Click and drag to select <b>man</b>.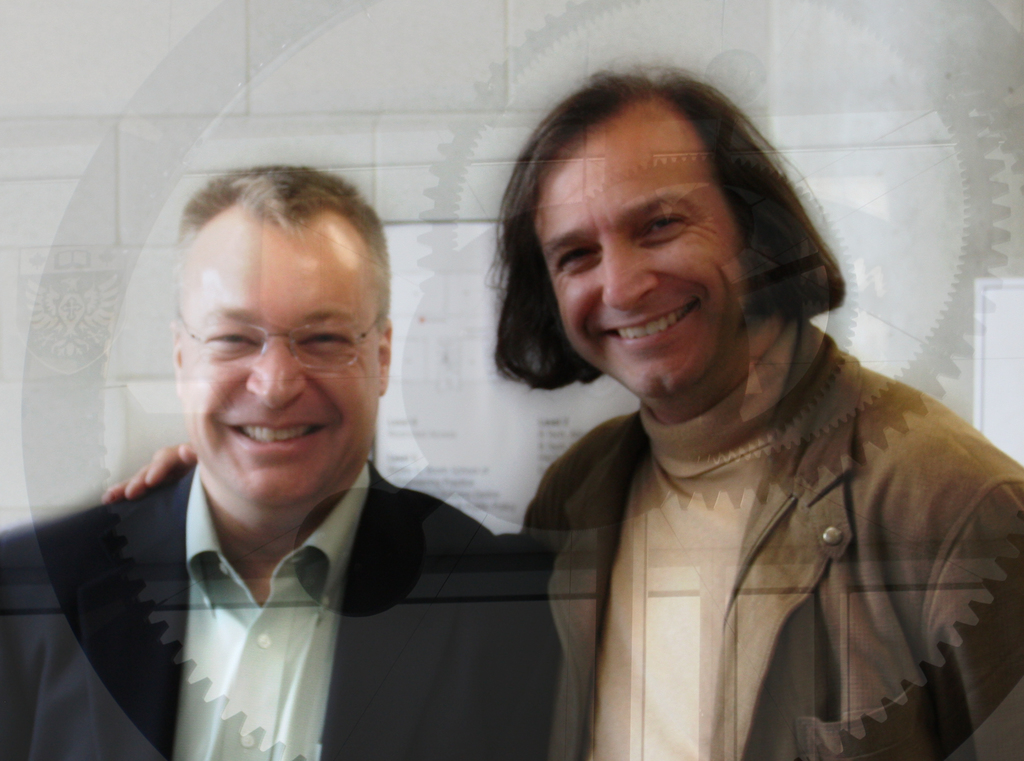
Selection: (x1=483, y1=61, x2=1023, y2=759).
